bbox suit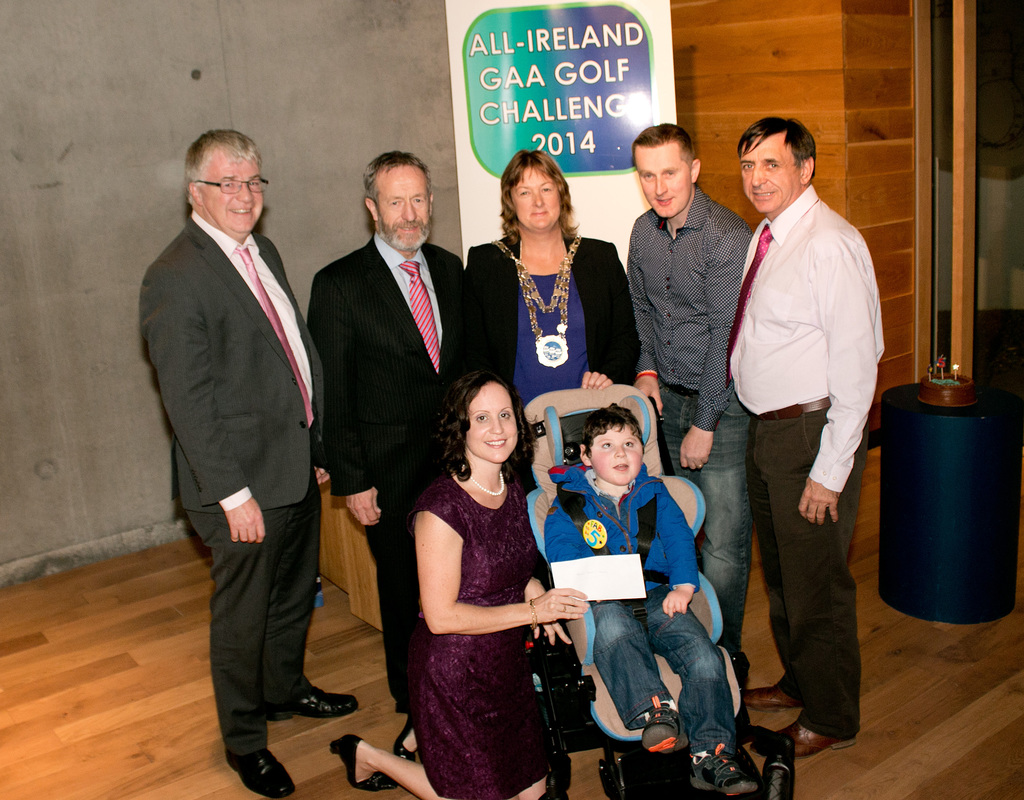
locate(328, 204, 499, 647)
